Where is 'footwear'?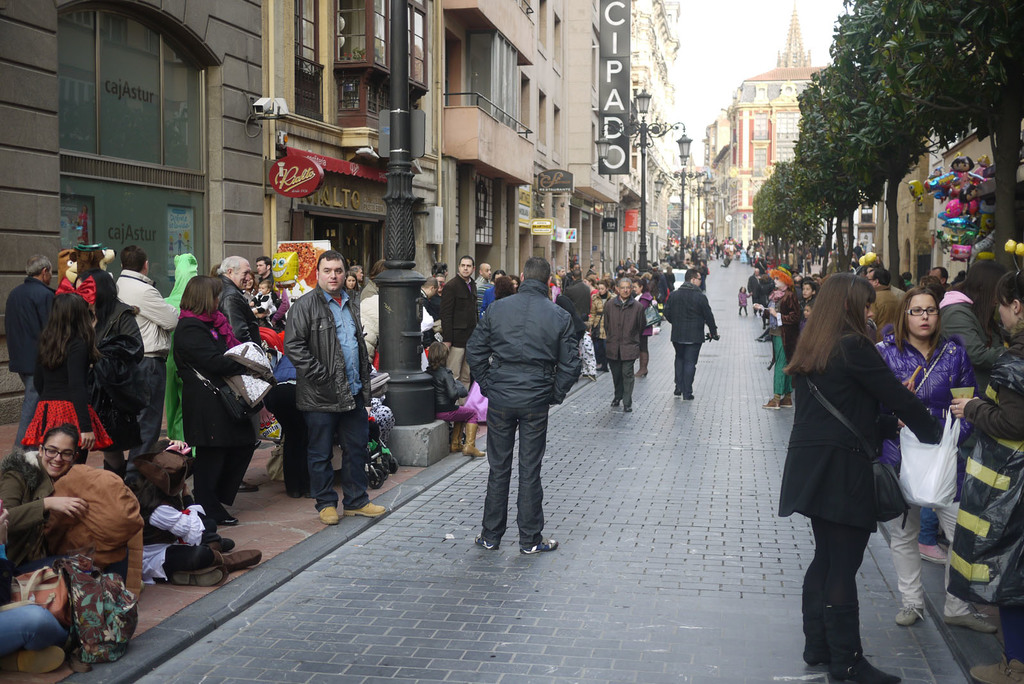
select_region(176, 563, 230, 589).
